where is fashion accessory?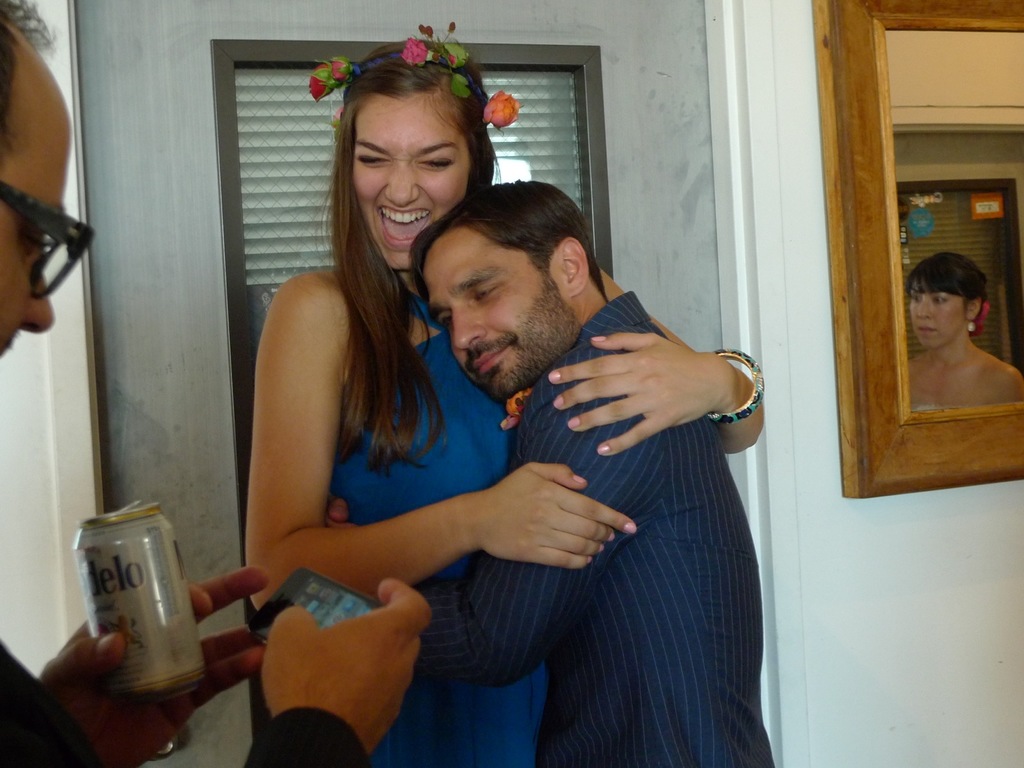
Rect(309, 22, 520, 134).
